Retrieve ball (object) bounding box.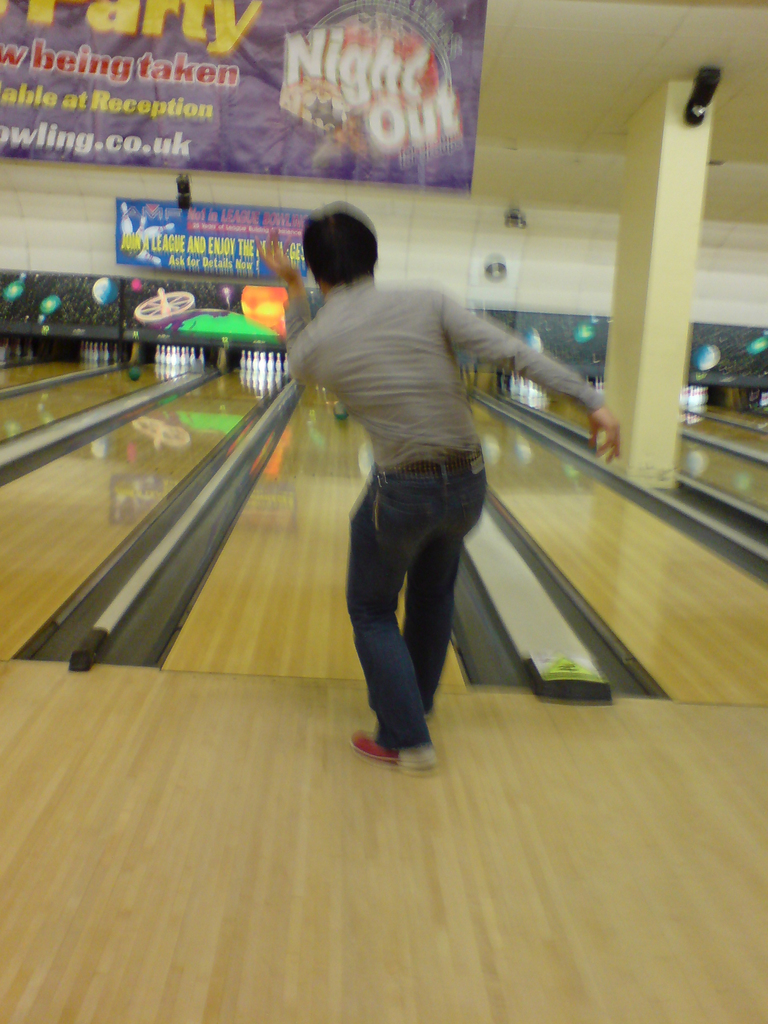
Bounding box: pyautogui.locateOnScreen(332, 405, 349, 419).
